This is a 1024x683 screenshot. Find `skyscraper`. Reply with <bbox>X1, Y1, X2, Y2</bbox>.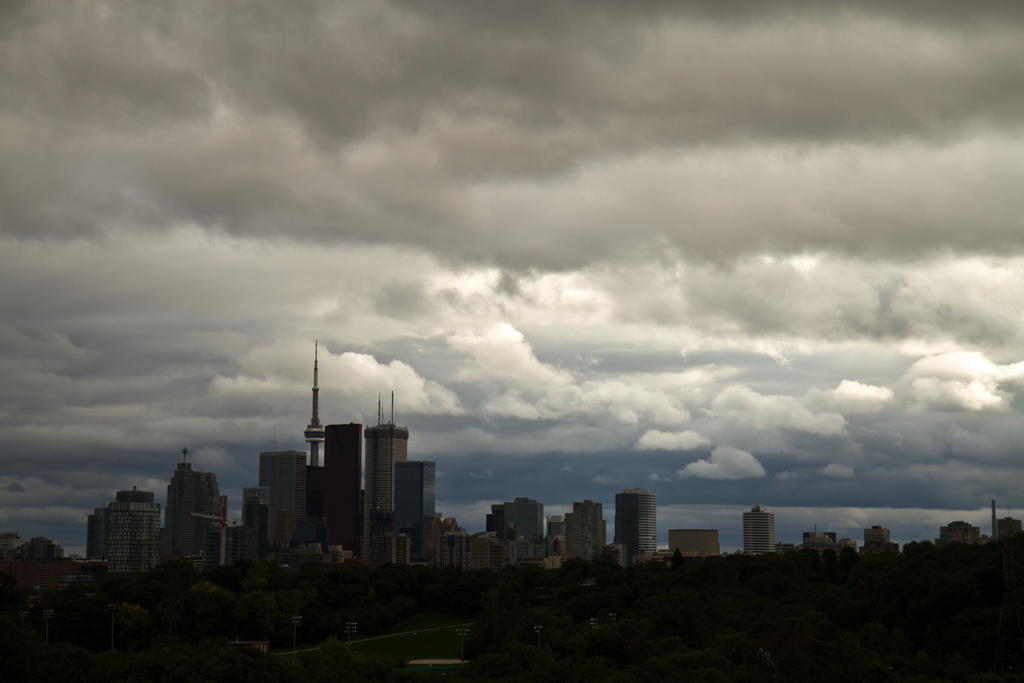
<bbox>90, 473, 164, 595</bbox>.
